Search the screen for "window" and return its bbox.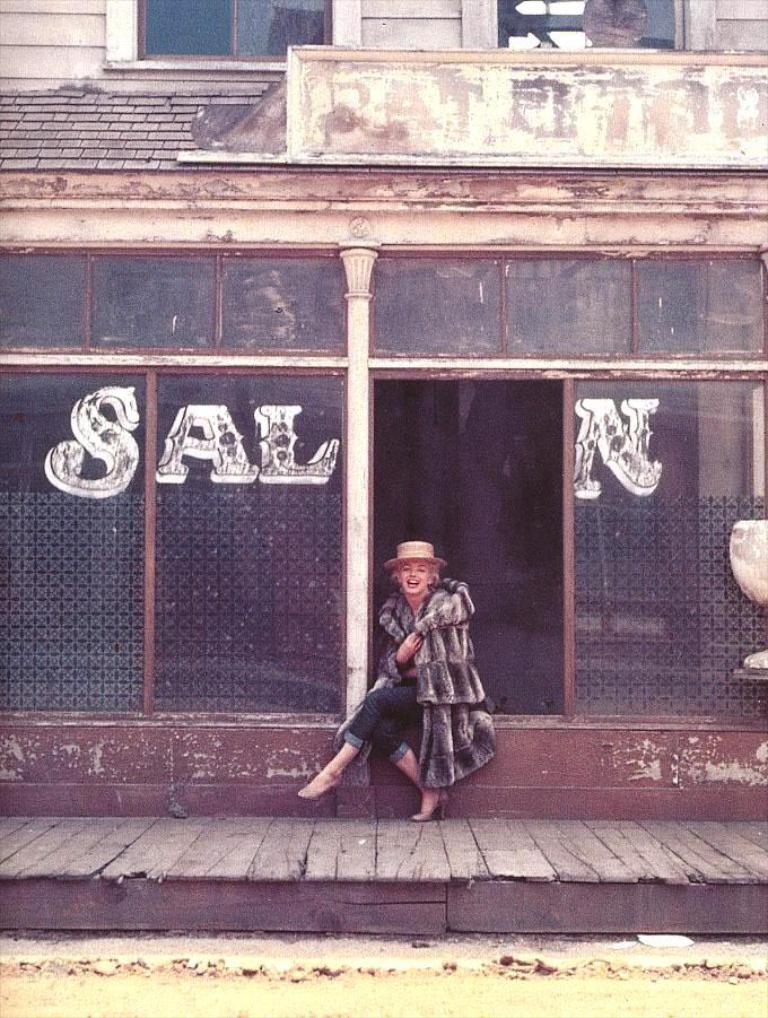
Found: x1=501, y1=0, x2=679, y2=56.
